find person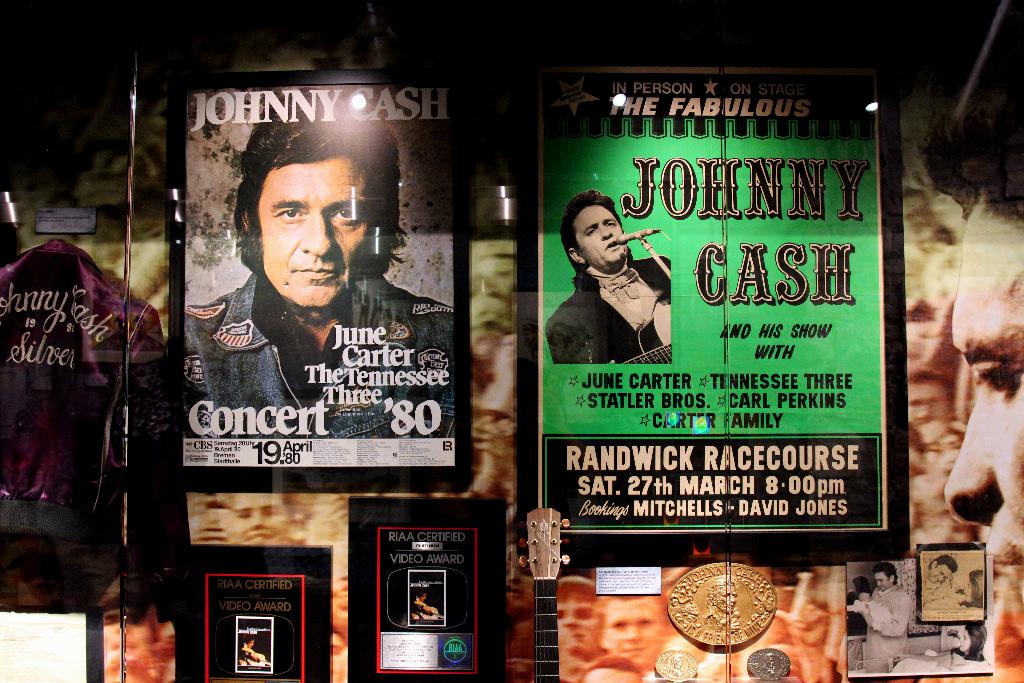
l=842, t=588, r=894, b=630
